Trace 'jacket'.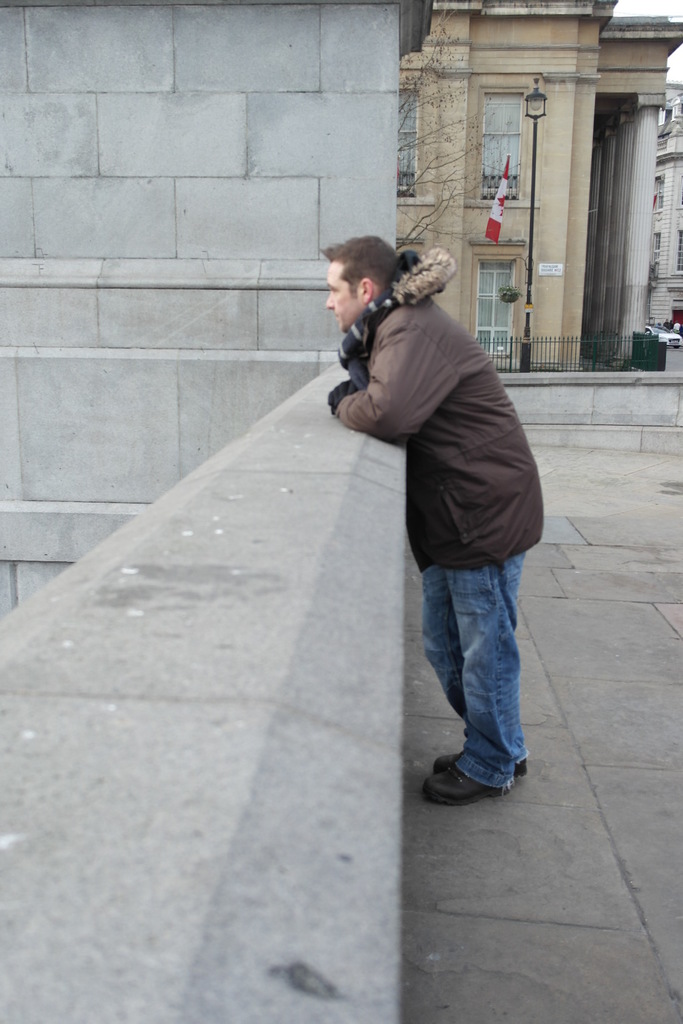
Traced to 302/211/539/586.
